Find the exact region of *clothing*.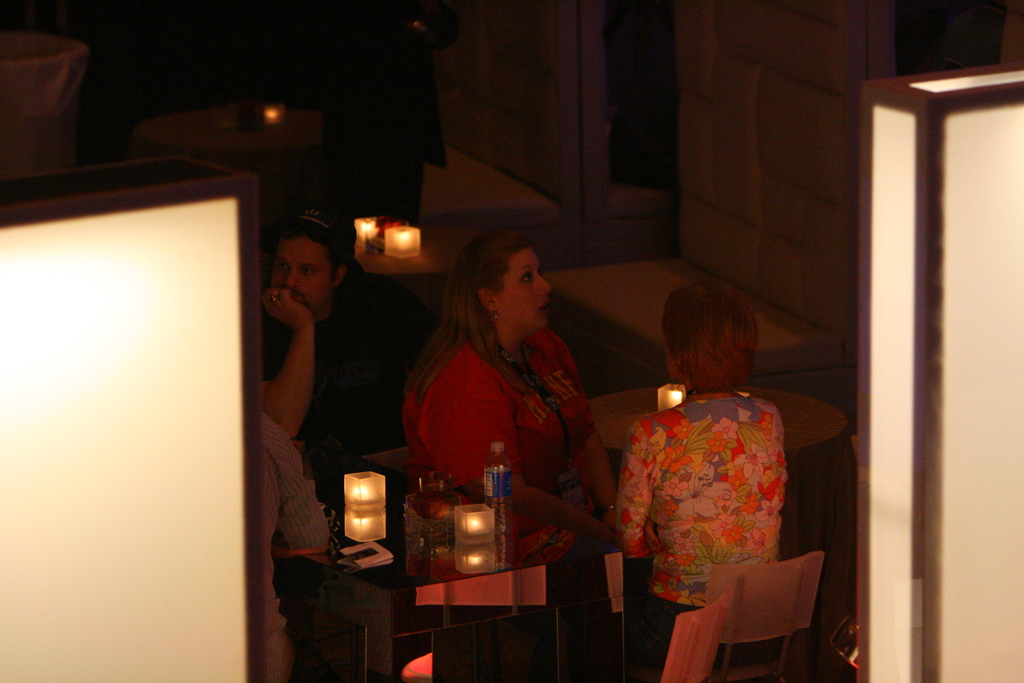
Exact region: 605/379/817/646.
